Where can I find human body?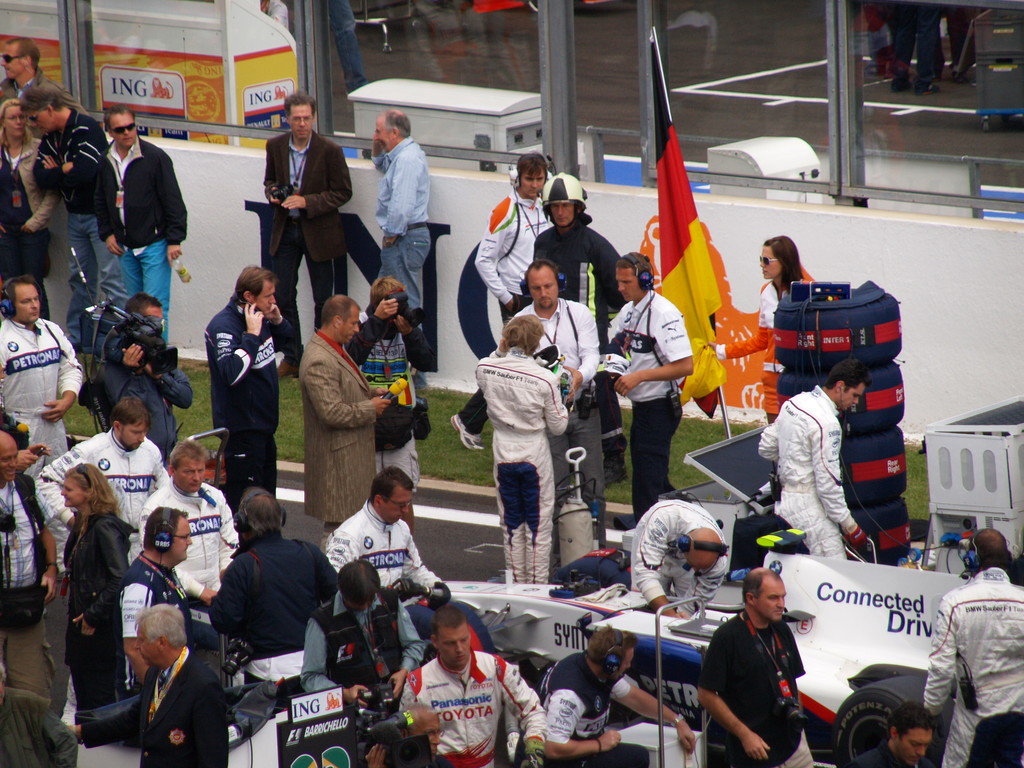
You can find it at <bbox>0, 270, 87, 474</bbox>.
